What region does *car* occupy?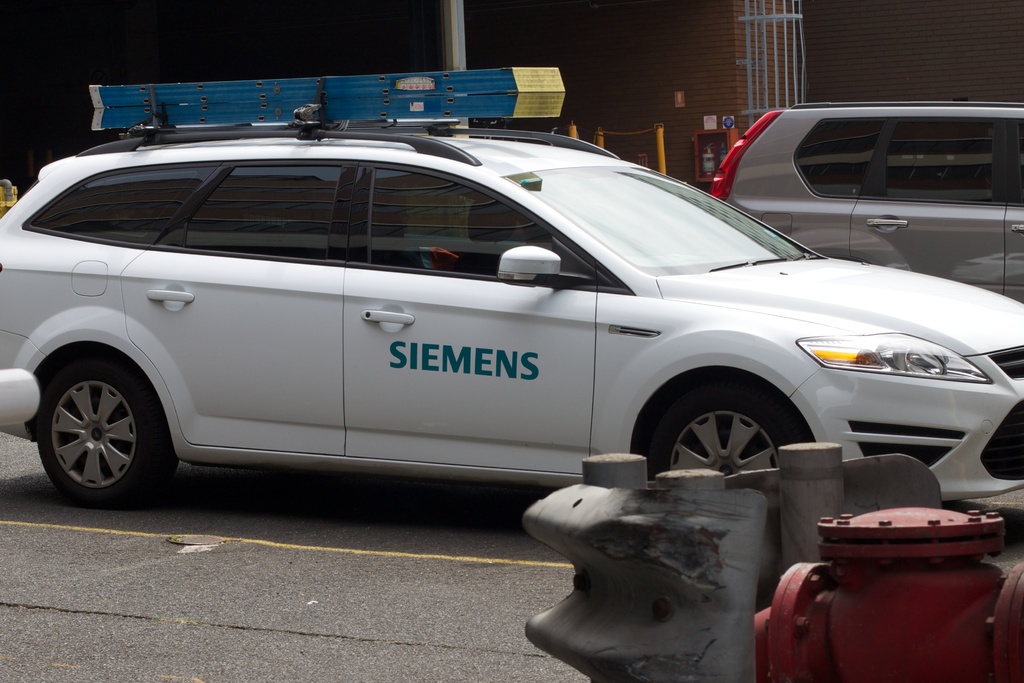
(0, 104, 1023, 509).
